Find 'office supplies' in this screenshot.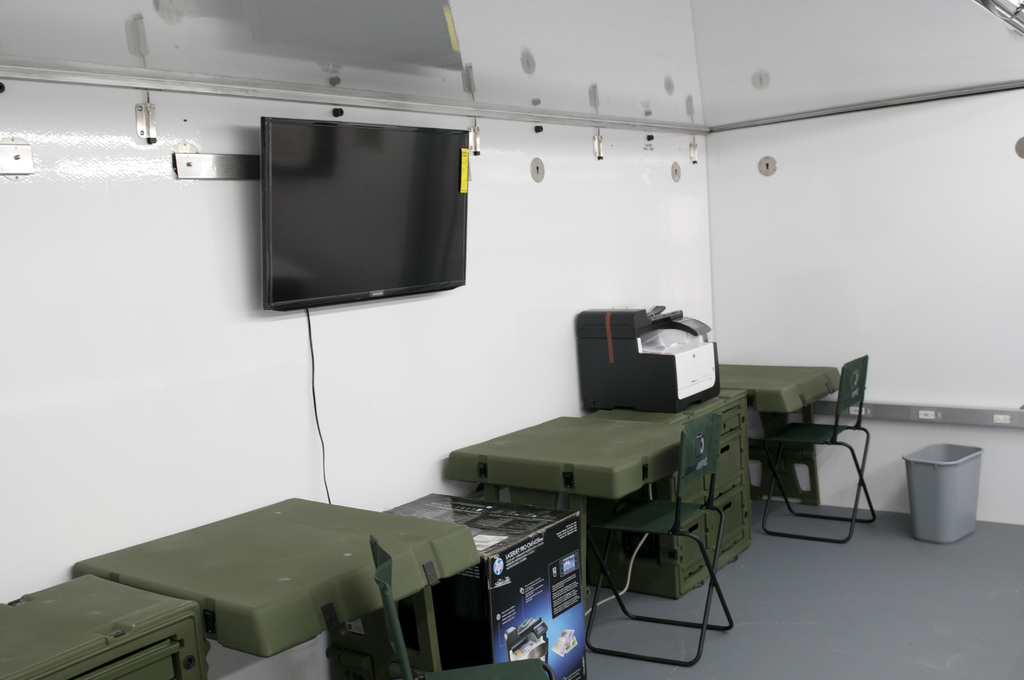
The bounding box for 'office supplies' is crop(774, 350, 875, 547).
